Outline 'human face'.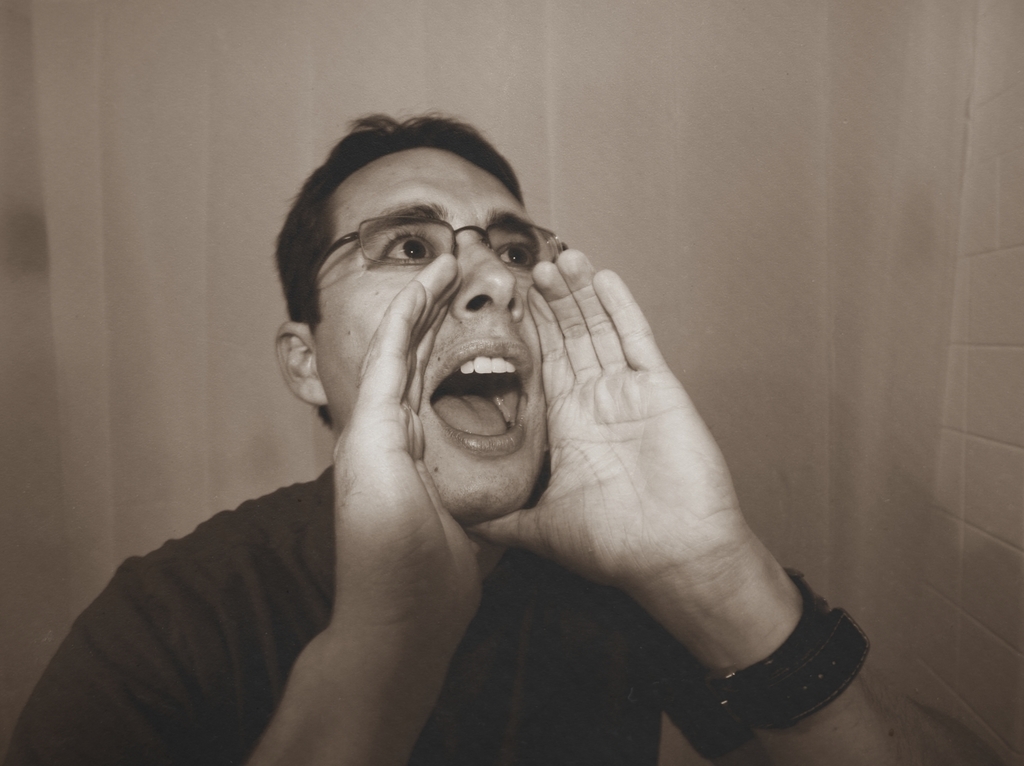
Outline: [309, 150, 548, 516].
